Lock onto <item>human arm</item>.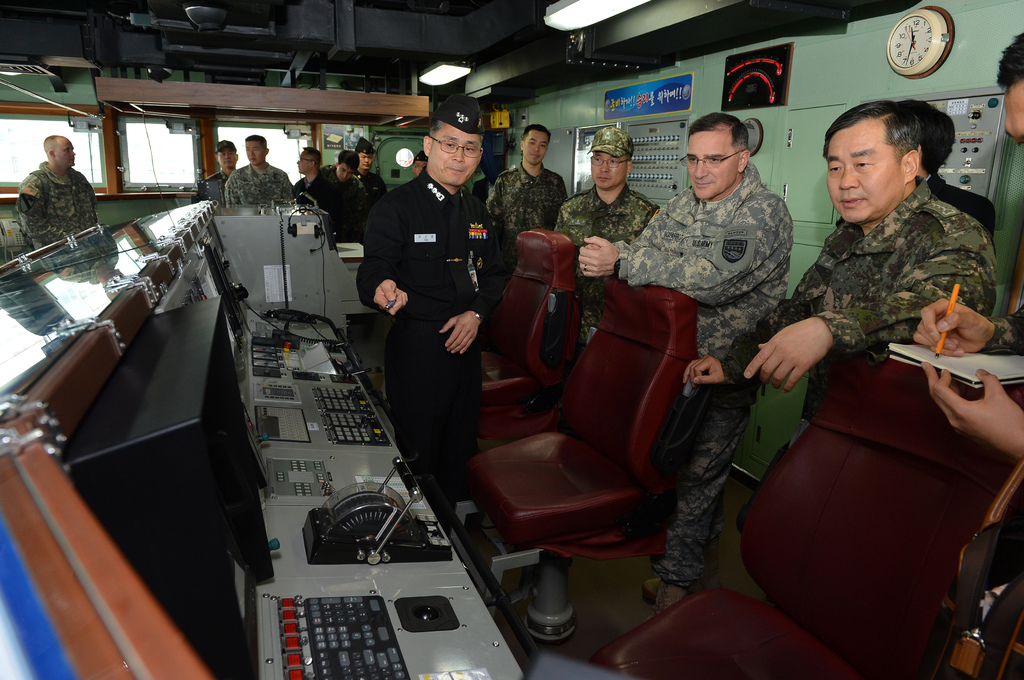
Locked: locate(355, 203, 413, 317).
